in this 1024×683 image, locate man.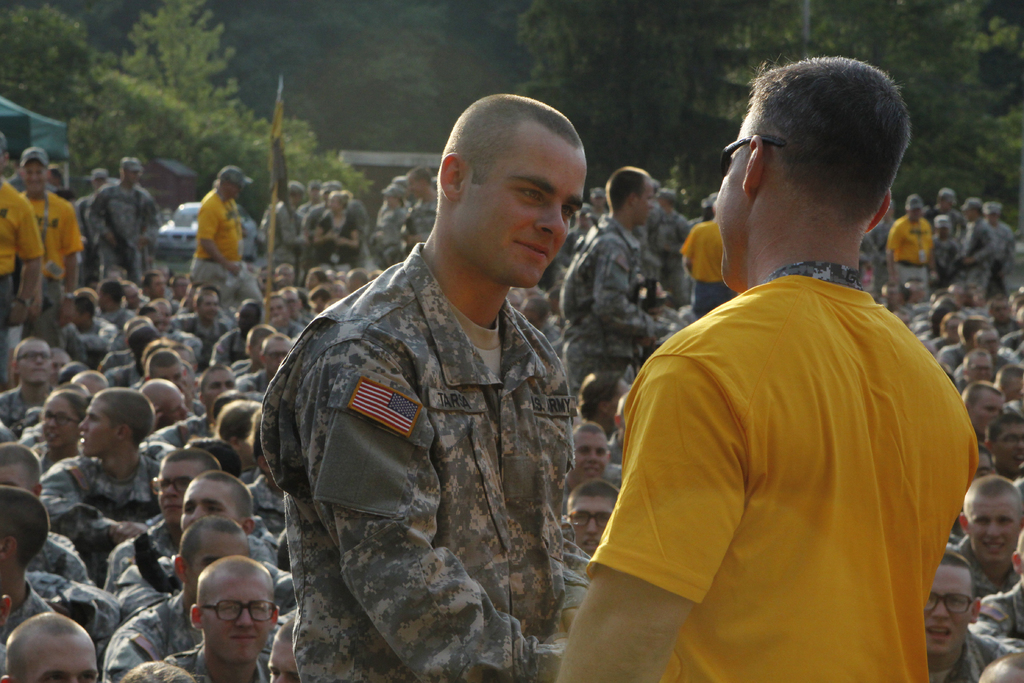
Bounding box: (left=19, top=147, right=87, bottom=334).
